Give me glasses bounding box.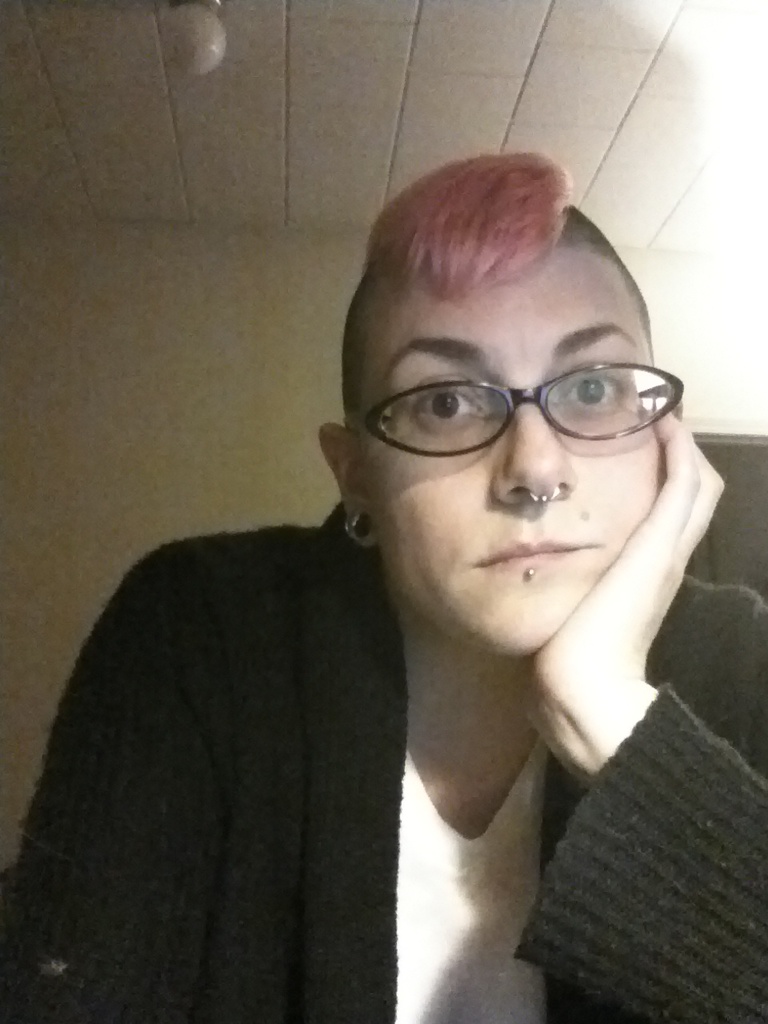
BBox(352, 340, 698, 455).
